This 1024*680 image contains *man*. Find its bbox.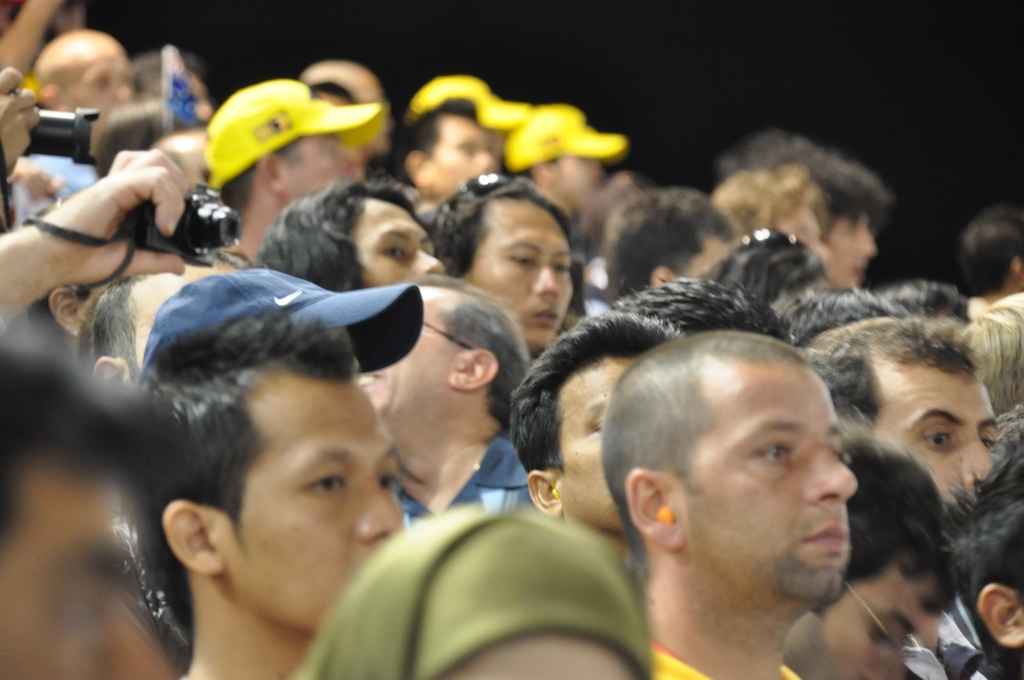
{"left": 600, "top": 333, "right": 857, "bottom": 679}.
